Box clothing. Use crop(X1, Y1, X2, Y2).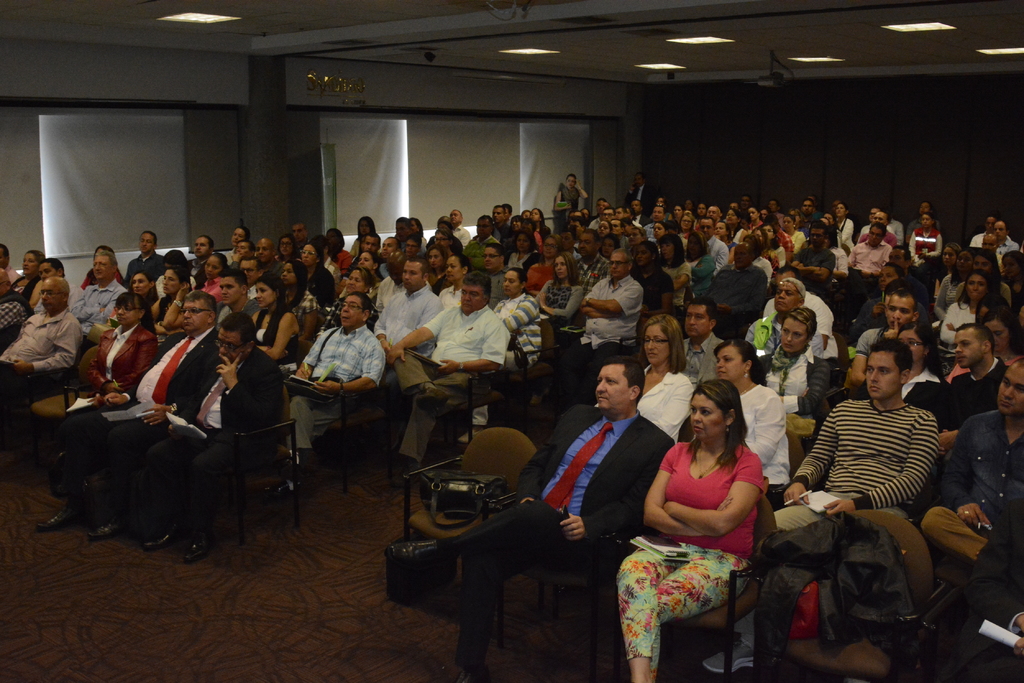
crop(497, 294, 541, 364).
